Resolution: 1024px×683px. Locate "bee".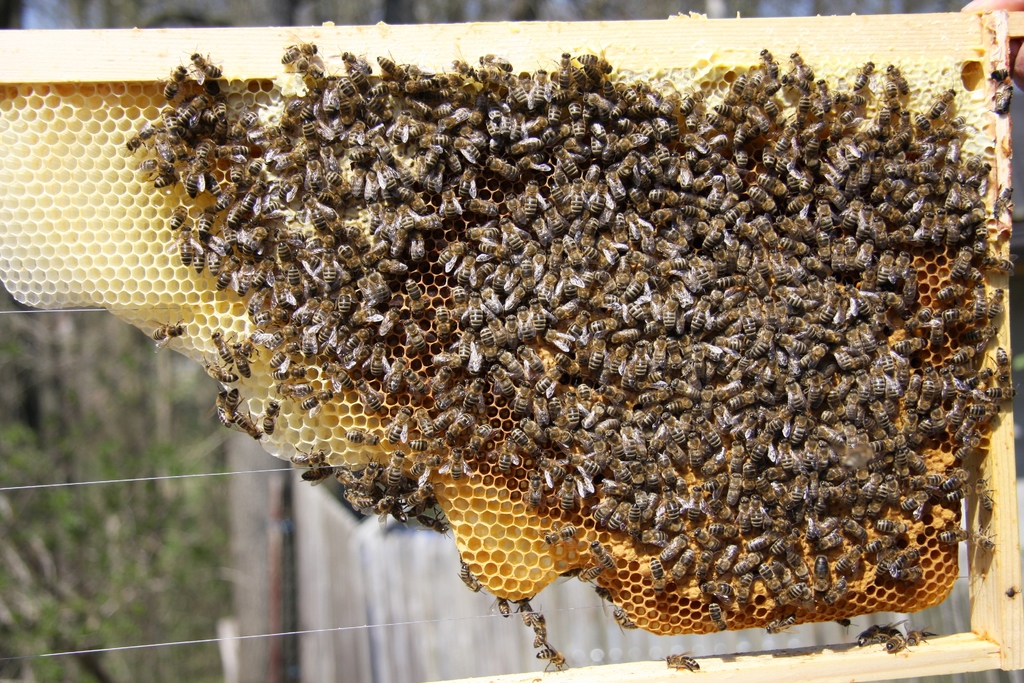
left=332, top=469, right=365, bottom=497.
